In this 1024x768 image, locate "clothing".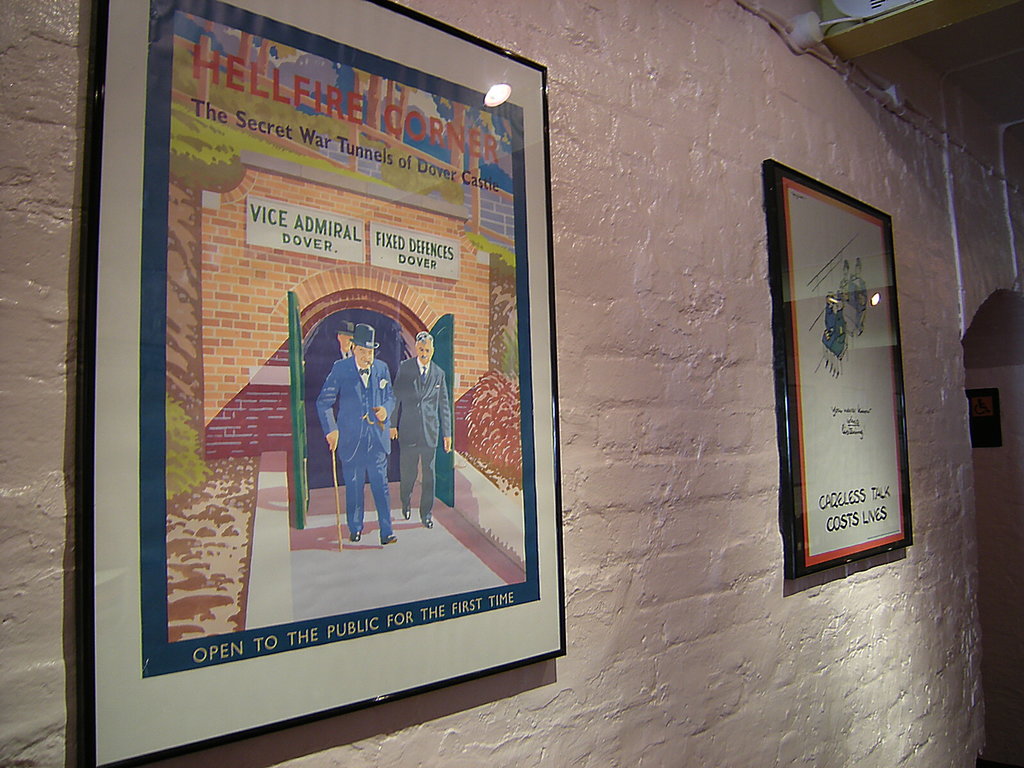
Bounding box: l=392, t=356, r=457, b=518.
